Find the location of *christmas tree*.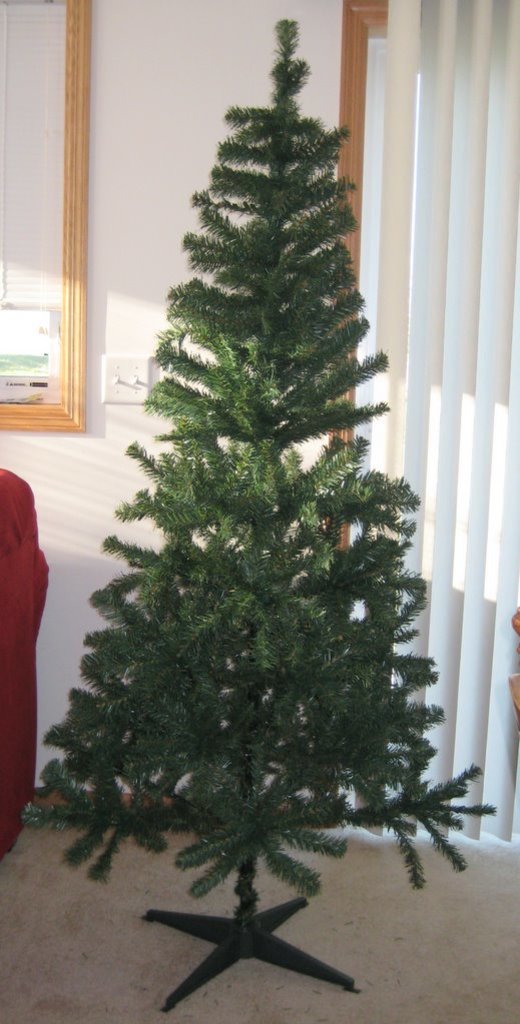
Location: x1=19, y1=15, x2=503, y2=1023.
